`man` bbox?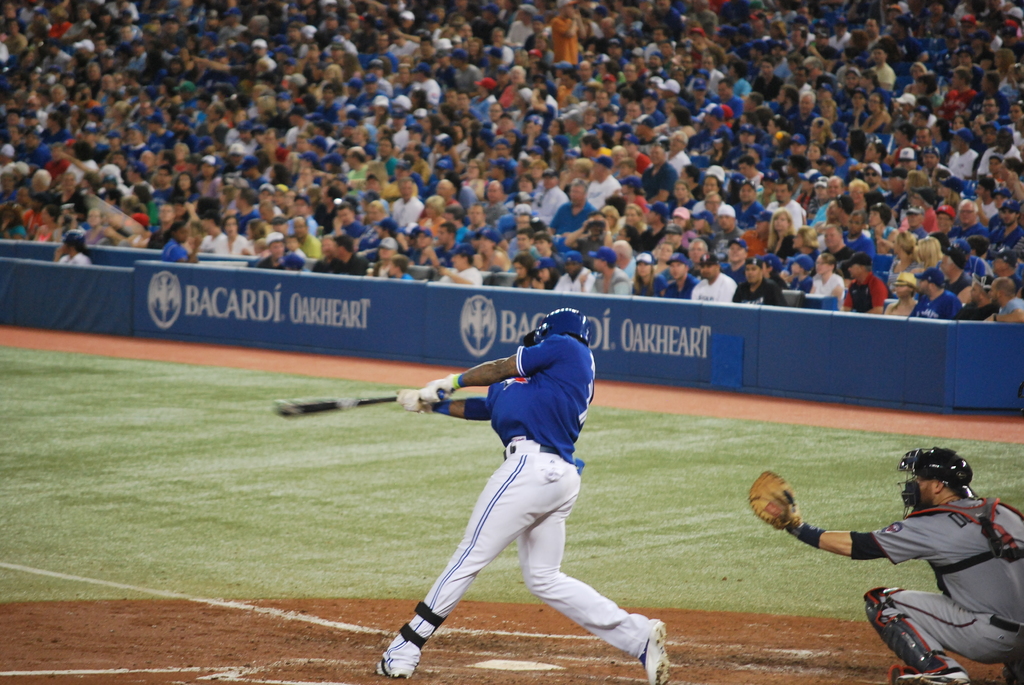
rect(509, 7, 538, 43)
